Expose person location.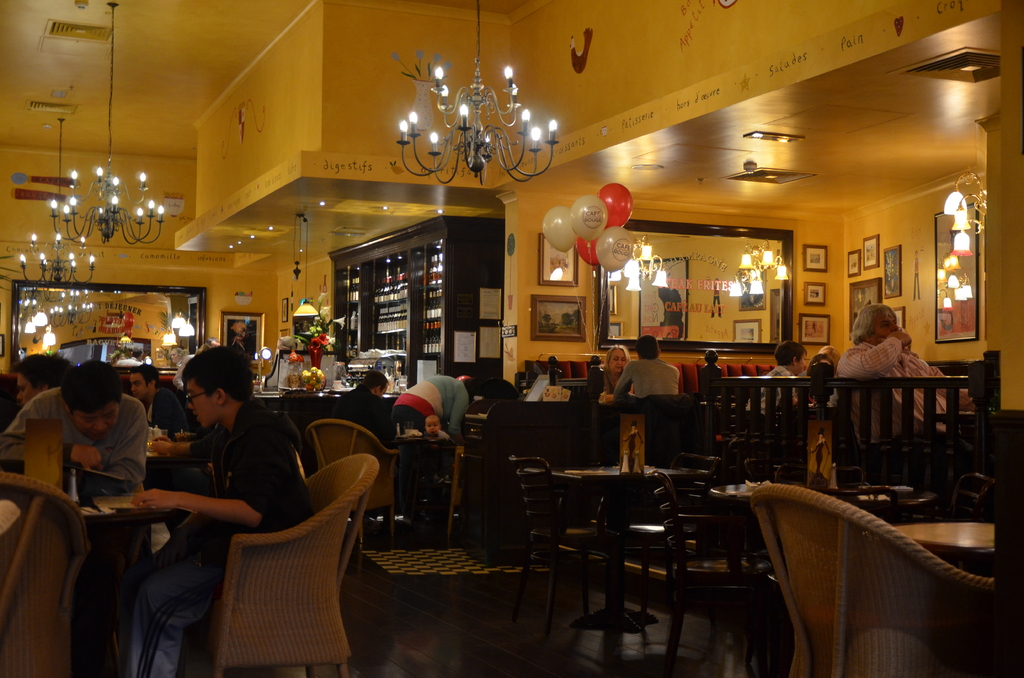
Exposed at {"x1": 807, "y1": 353, "x2": 833, "y2": 376}.
